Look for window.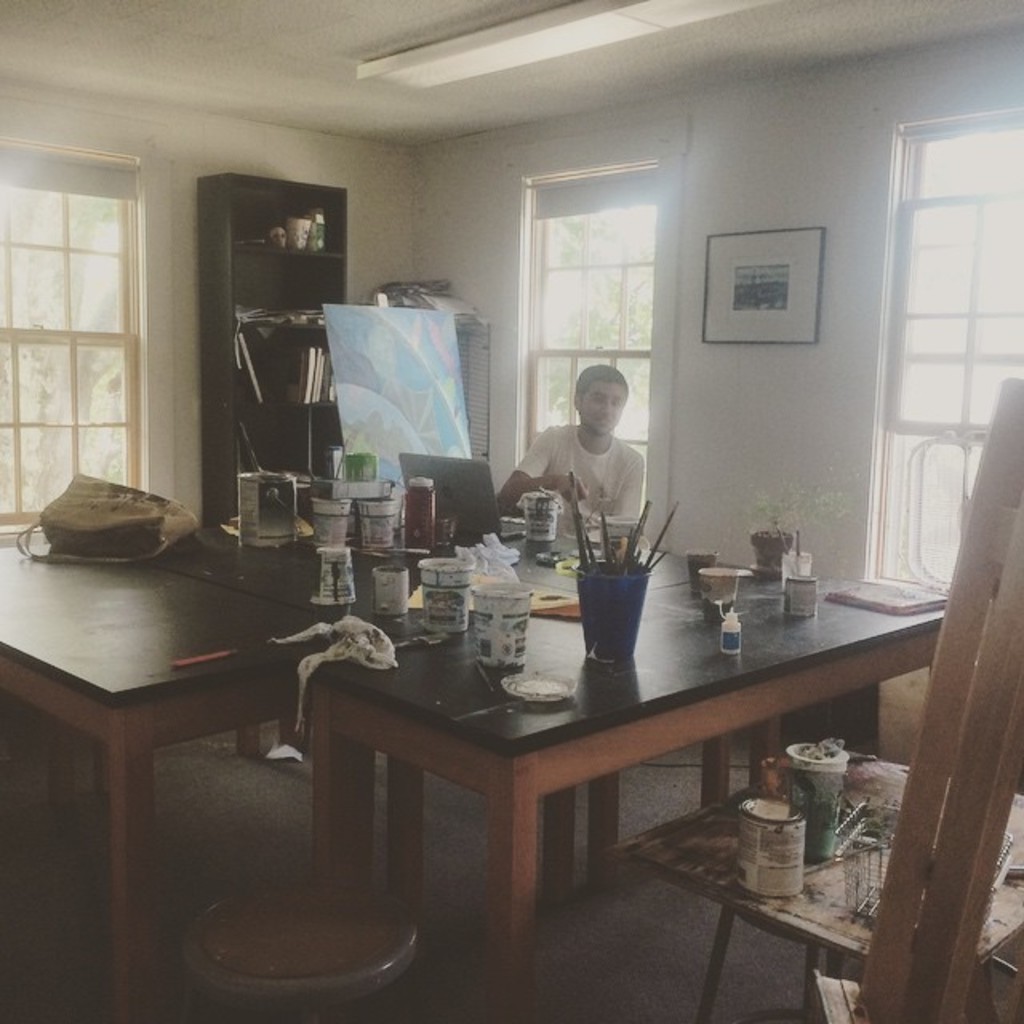
Found: locate(862, 96, 1022, 595).
